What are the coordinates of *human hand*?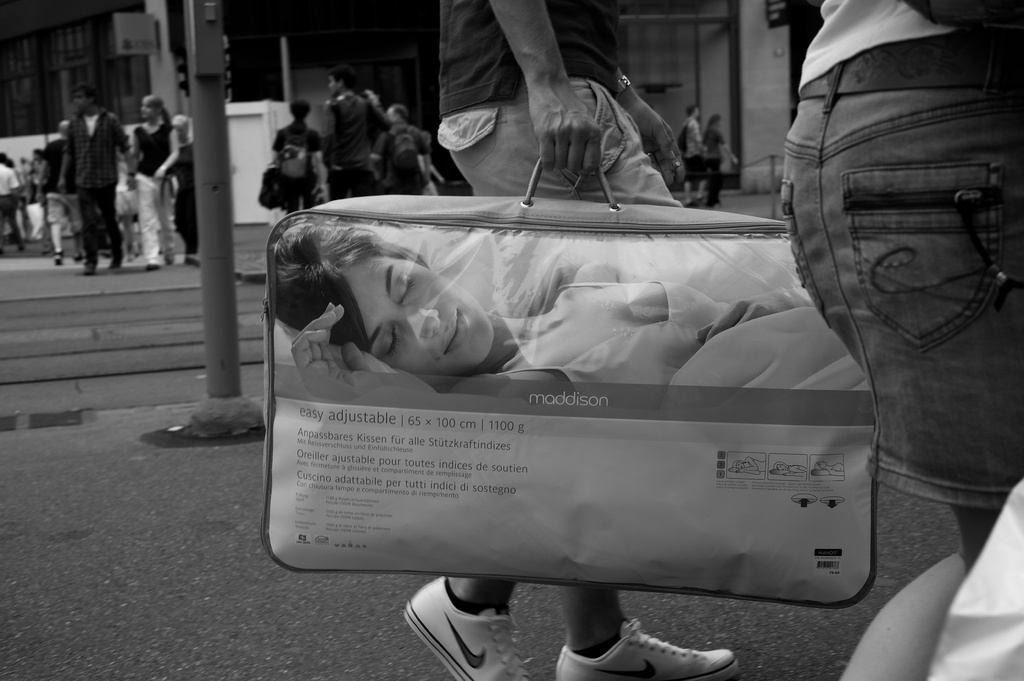
pyautogui.locateOnScreen(529, 88, 600, 173).
